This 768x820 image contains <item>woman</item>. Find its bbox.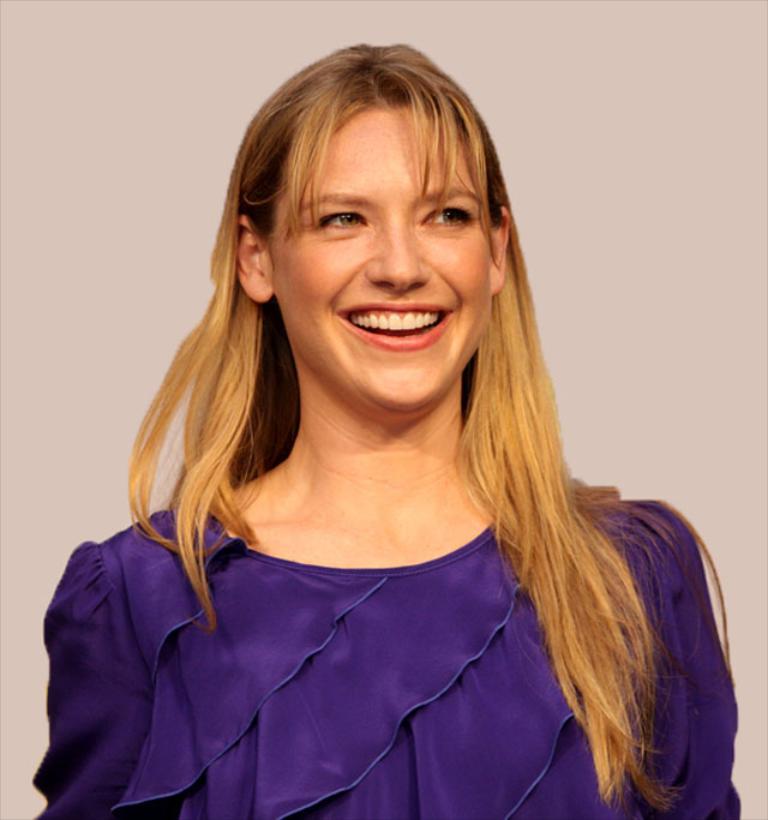
select_region(25, 41, 744, 819).
